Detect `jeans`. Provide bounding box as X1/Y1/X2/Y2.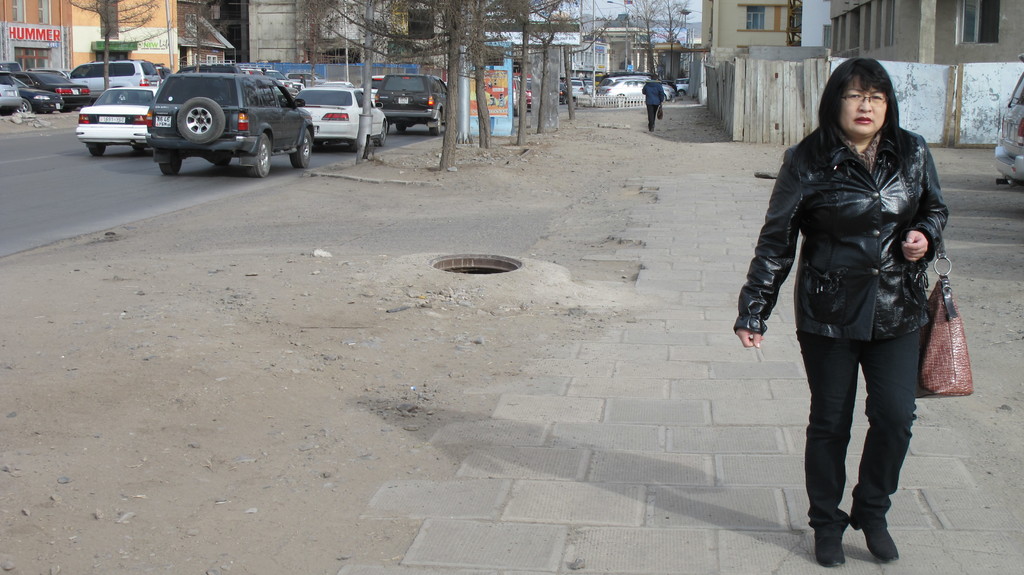
800/313/932/558.
